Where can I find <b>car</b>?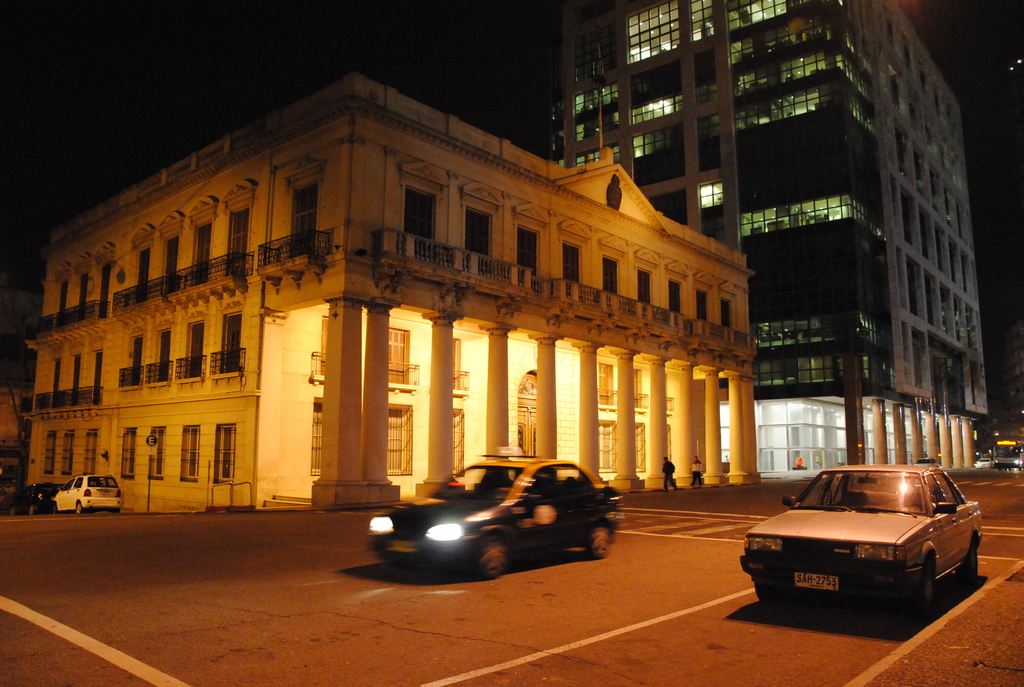
You can find it at left=6, top=486, right=60, bottom=514.
